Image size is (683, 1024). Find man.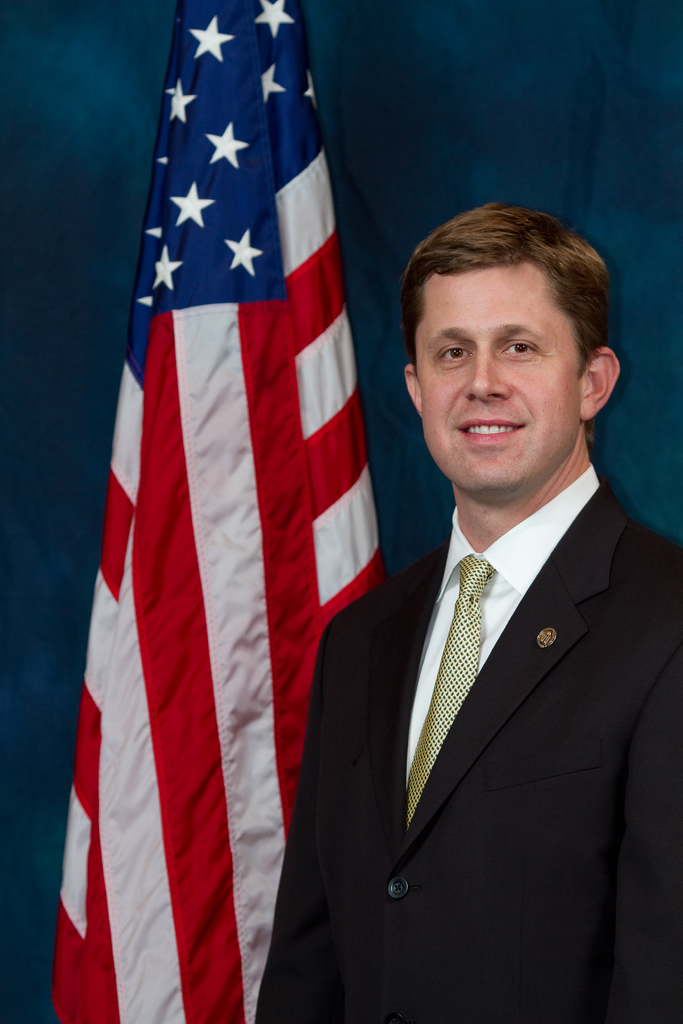
{"left": 304, "top": 220, "right": 668, "bottom": 1023}.
